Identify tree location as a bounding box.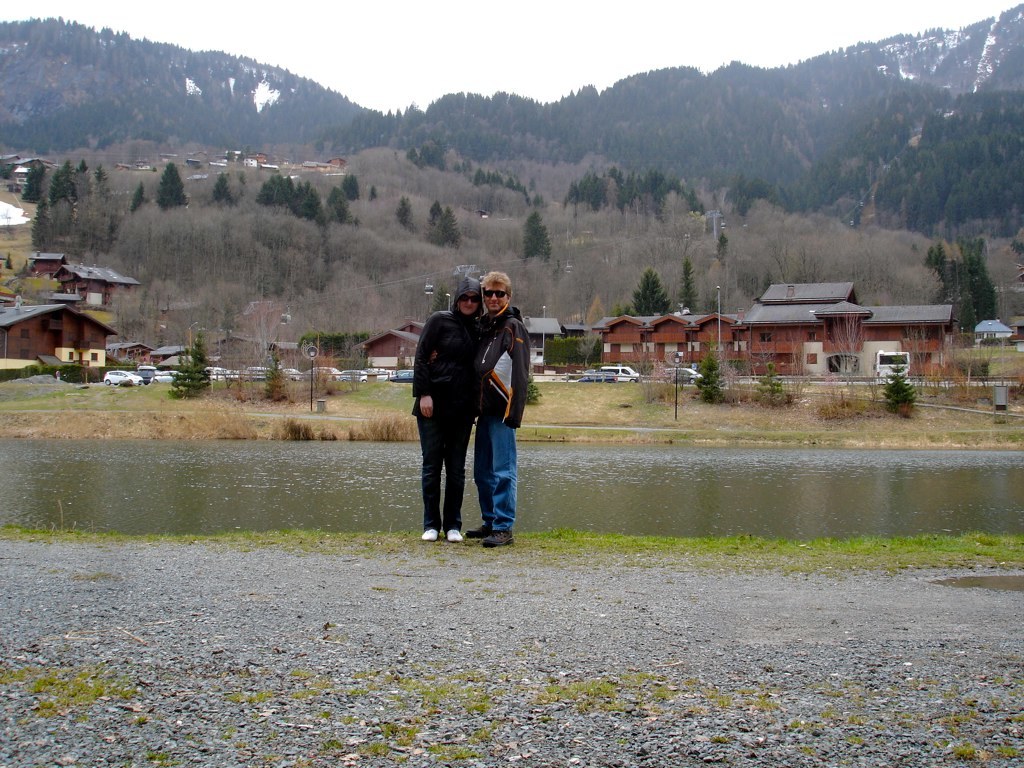
crop(552, 167, 606, 218).
